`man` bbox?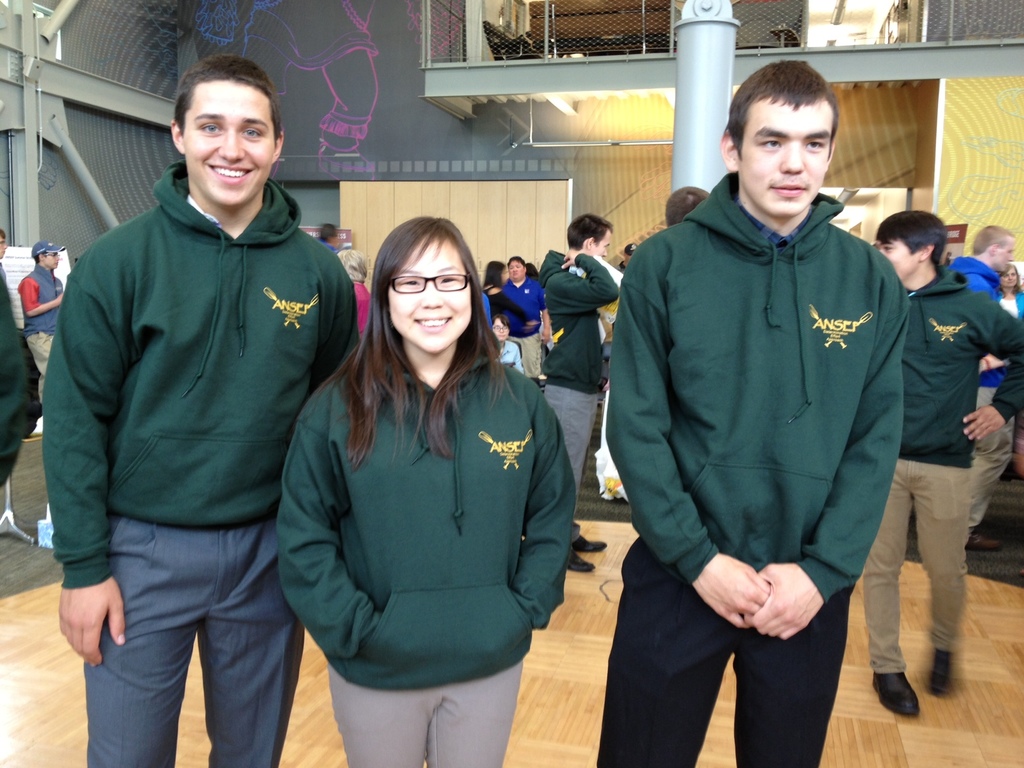
{"x1": 0, "y1": 230, "x2": 7, "y2": 280}
